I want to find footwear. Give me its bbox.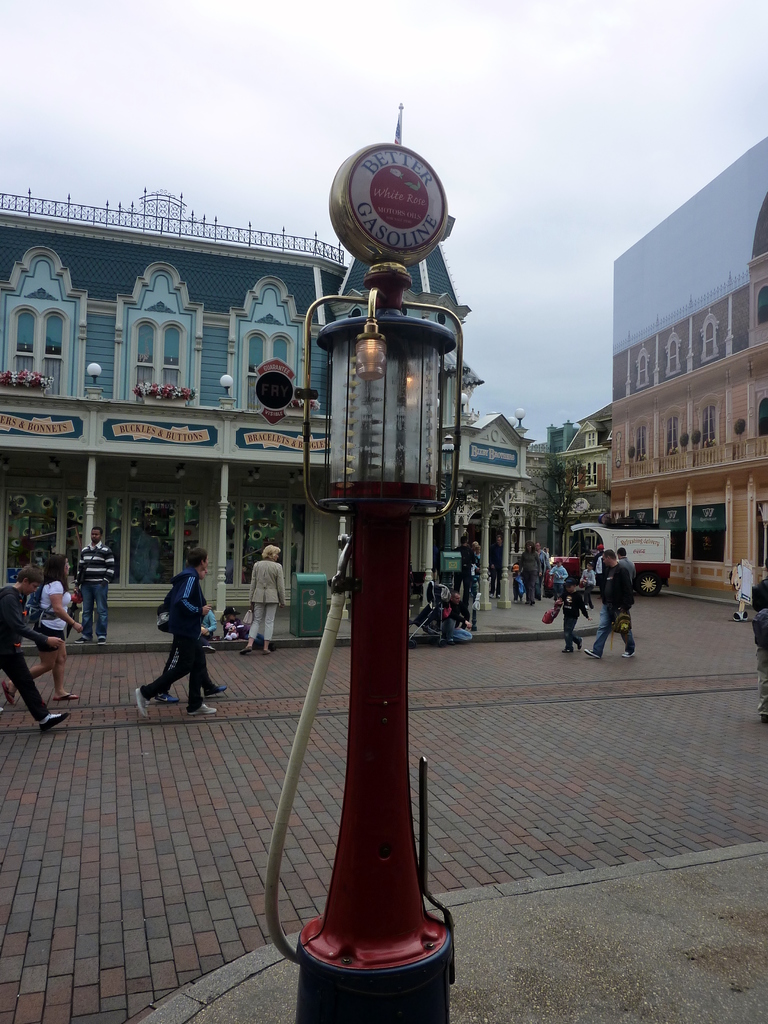
locate(564, 644, 575, 652).
